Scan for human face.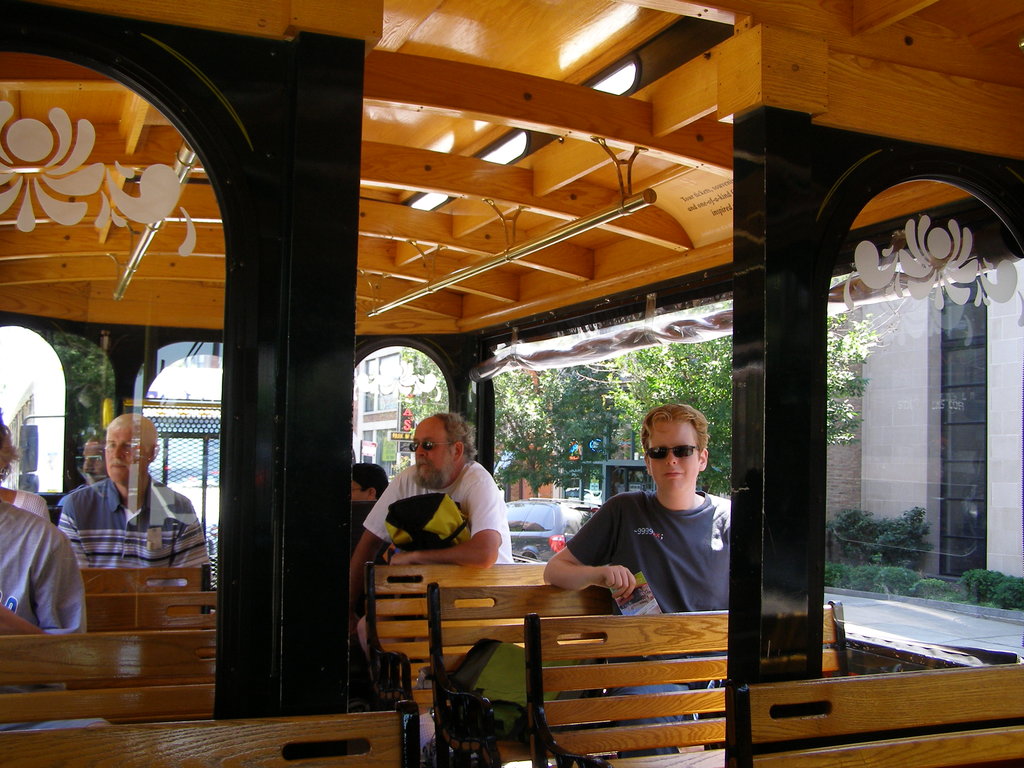
Scan result: (x1=82, y1=440, x2=106, y2=486).
